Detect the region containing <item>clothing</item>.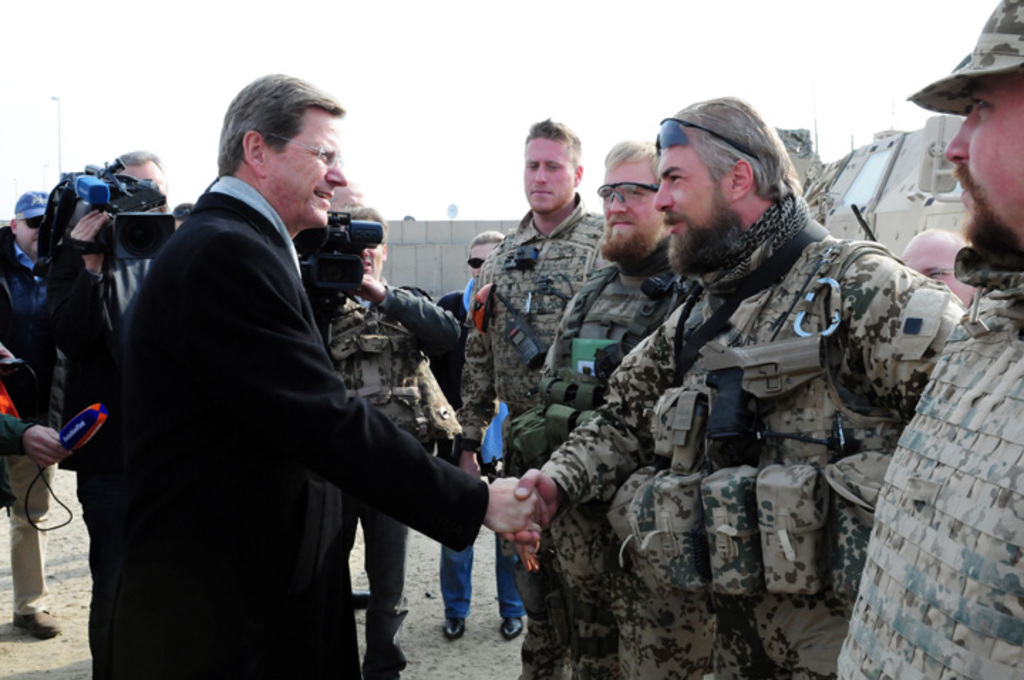
select_region(435, 283, 530, 626).
